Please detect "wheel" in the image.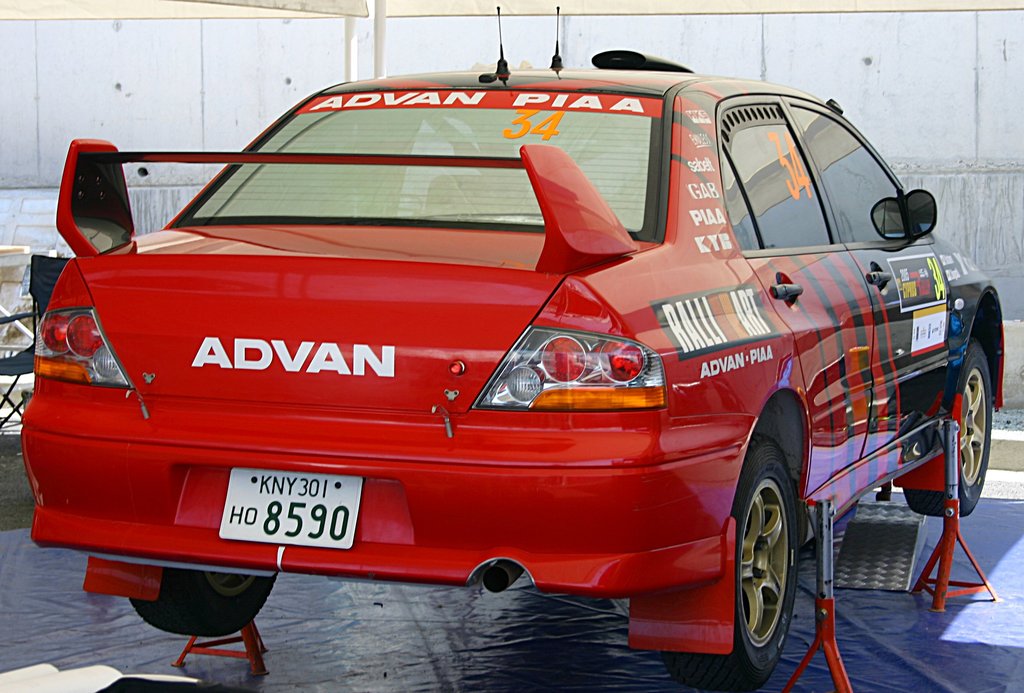
[left=902, top=333, right=993, bottom=516].
